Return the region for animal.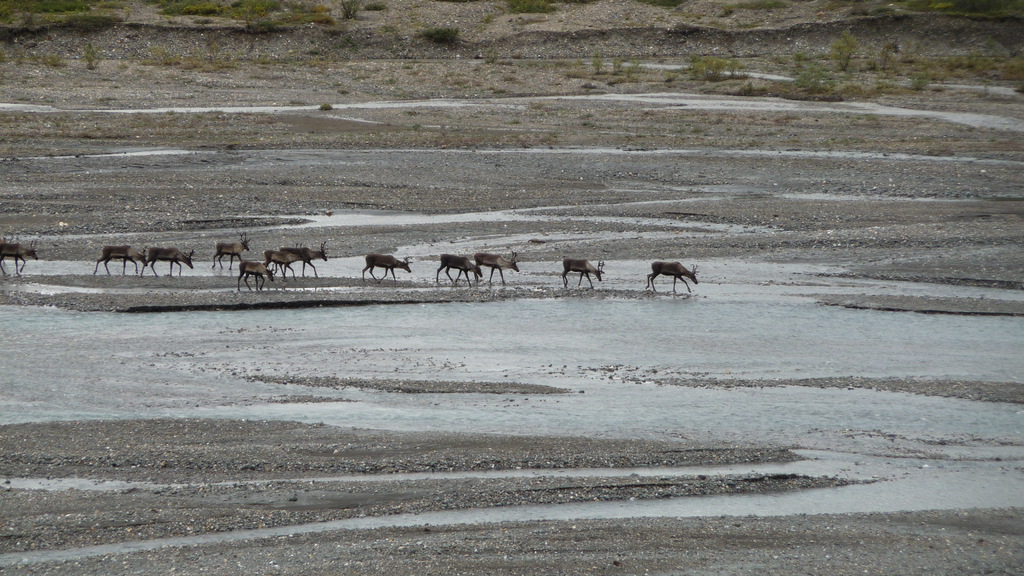
BBox(0, 240, 42, 277).
